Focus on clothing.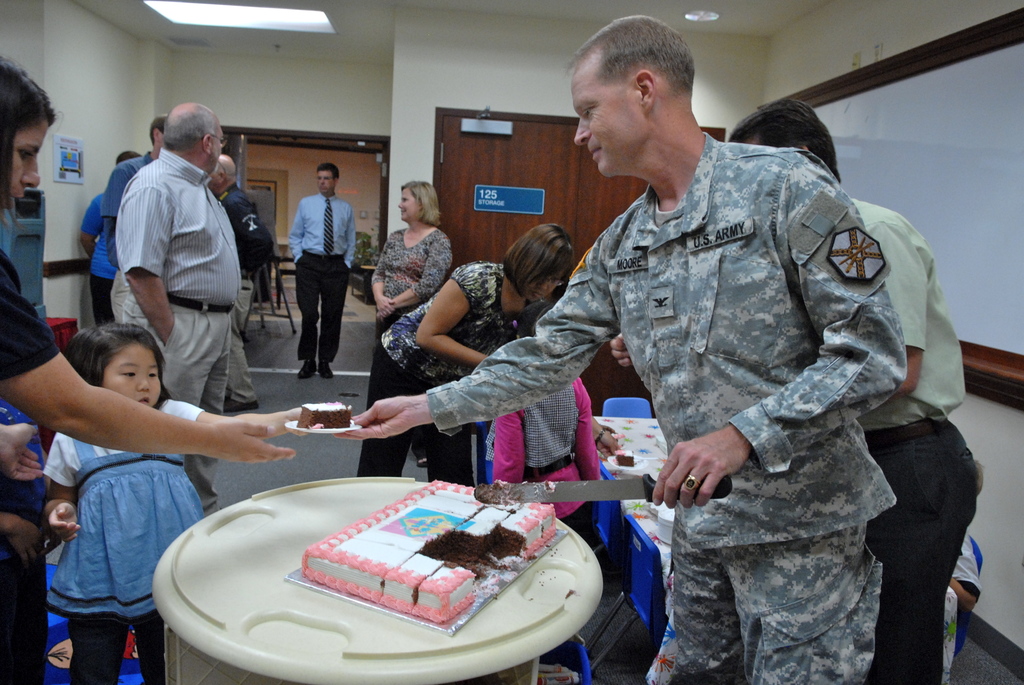
Focused at x1=844, y1=198, x2=981, y2=684.
